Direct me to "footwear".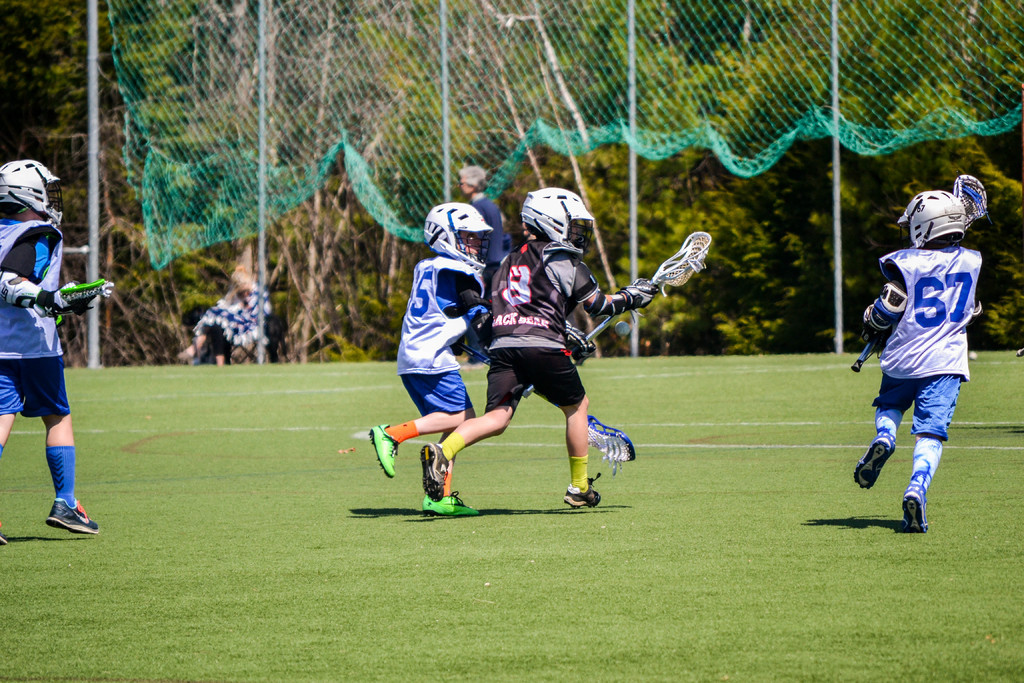
Direction: bbox=[420, 444, 451, 503].
